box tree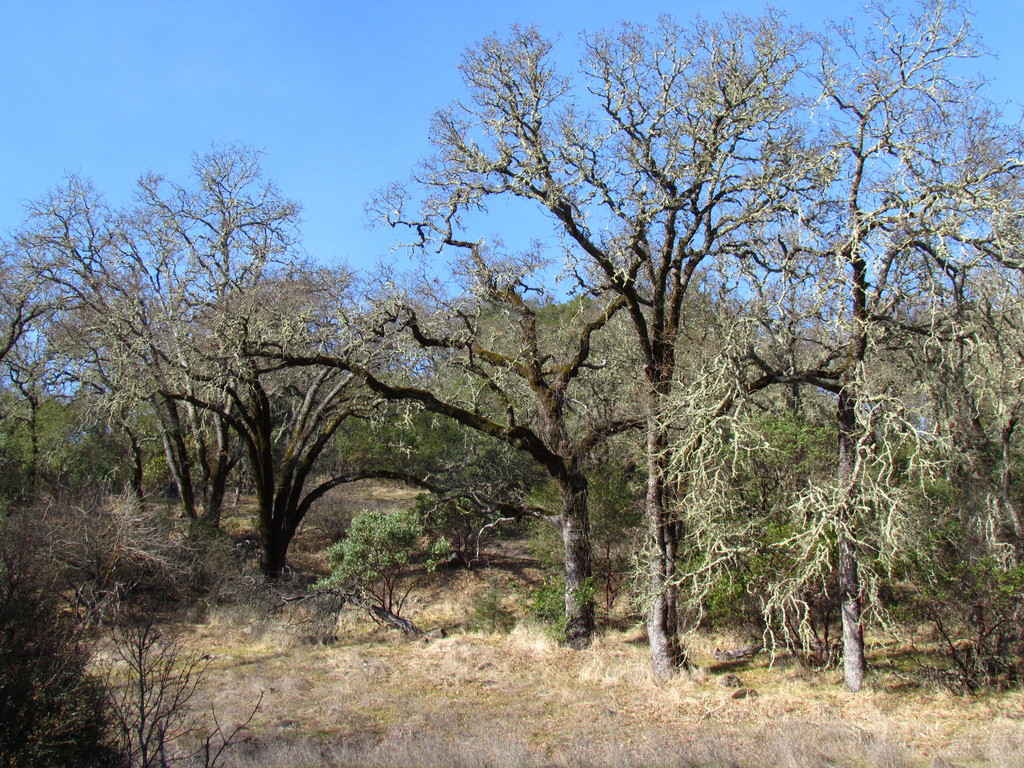
locate(845, 276, 1023, 703)
